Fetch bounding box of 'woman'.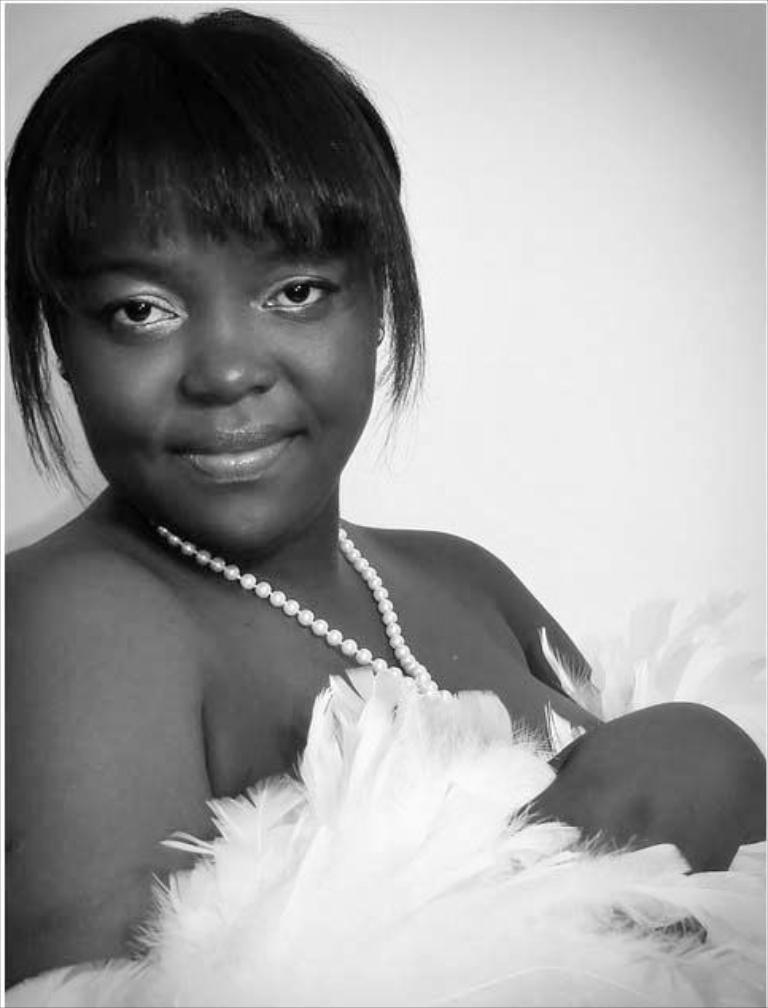
Bbox: (10, 6, 668, 978).
